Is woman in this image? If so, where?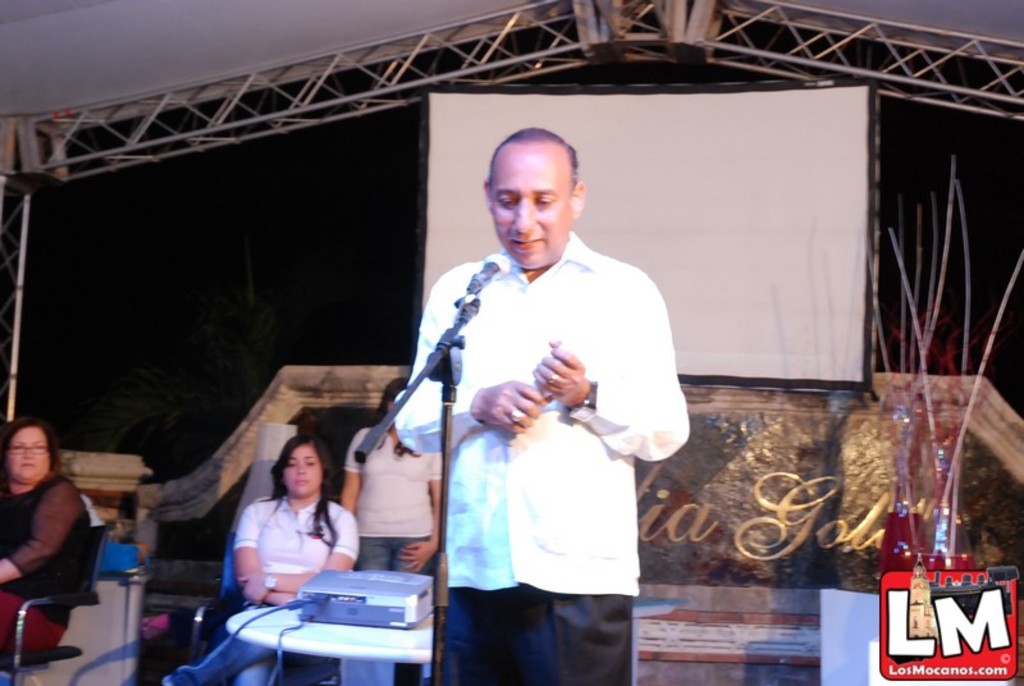
Yes, at (x1=0, y1=422, x2=95, y2=673).
